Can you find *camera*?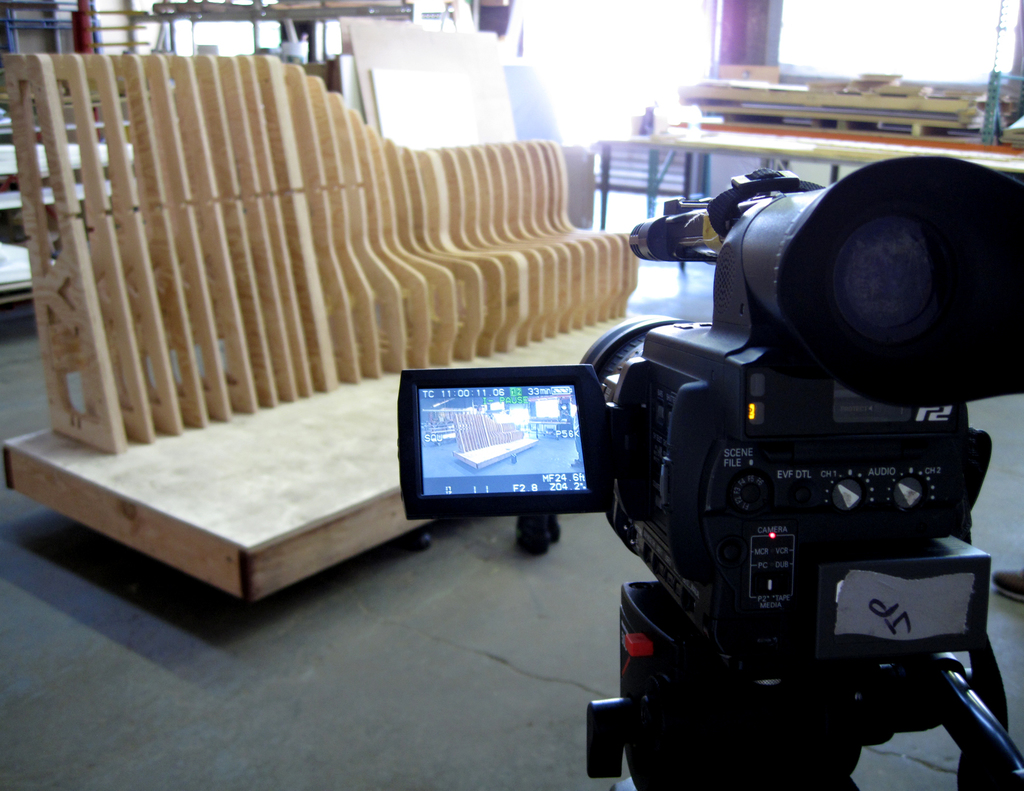
Yes, bounding box: 396/151/1023/667.
